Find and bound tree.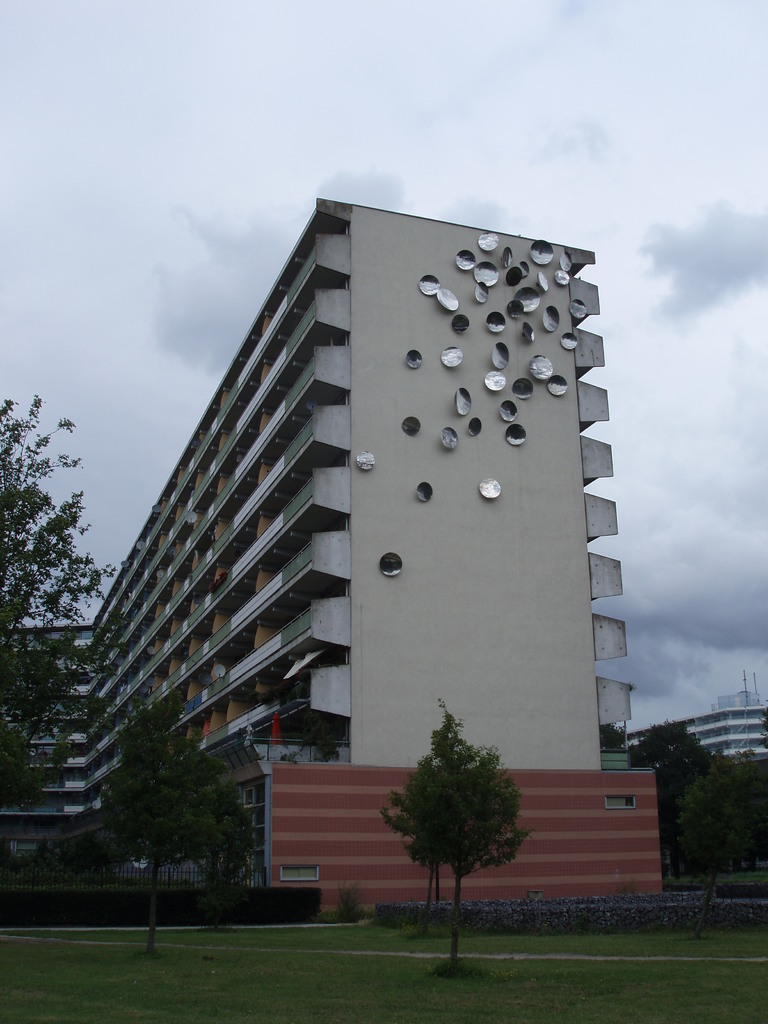
Bound: x1=0, y1=389, x2=132, y2=812.
